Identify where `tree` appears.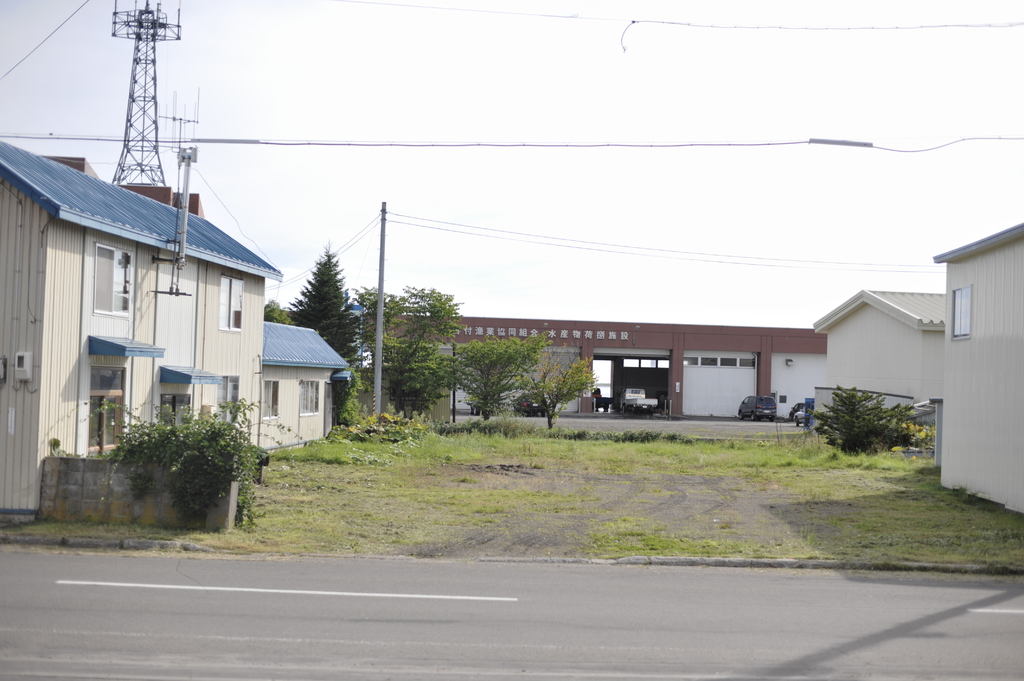
Appears at 372, 281, 465, 417.
